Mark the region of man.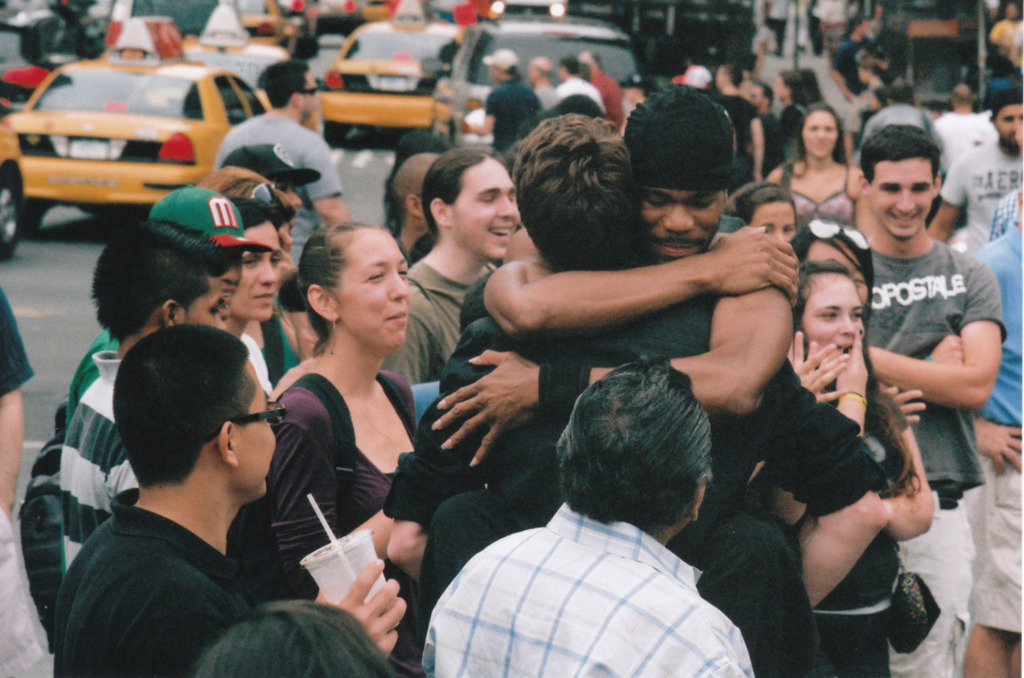
Region: [x1=710, y1=64, x2=767, y2=183].
